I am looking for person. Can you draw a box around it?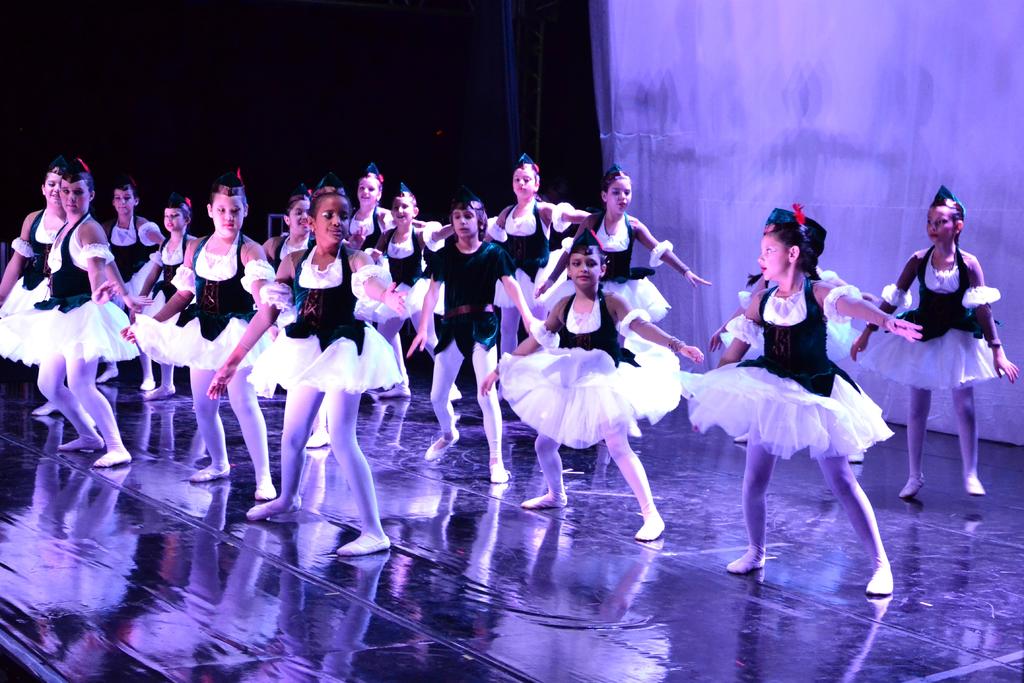
Sure, the bounding box is left=0, top=156, right=155, bottom=468.
